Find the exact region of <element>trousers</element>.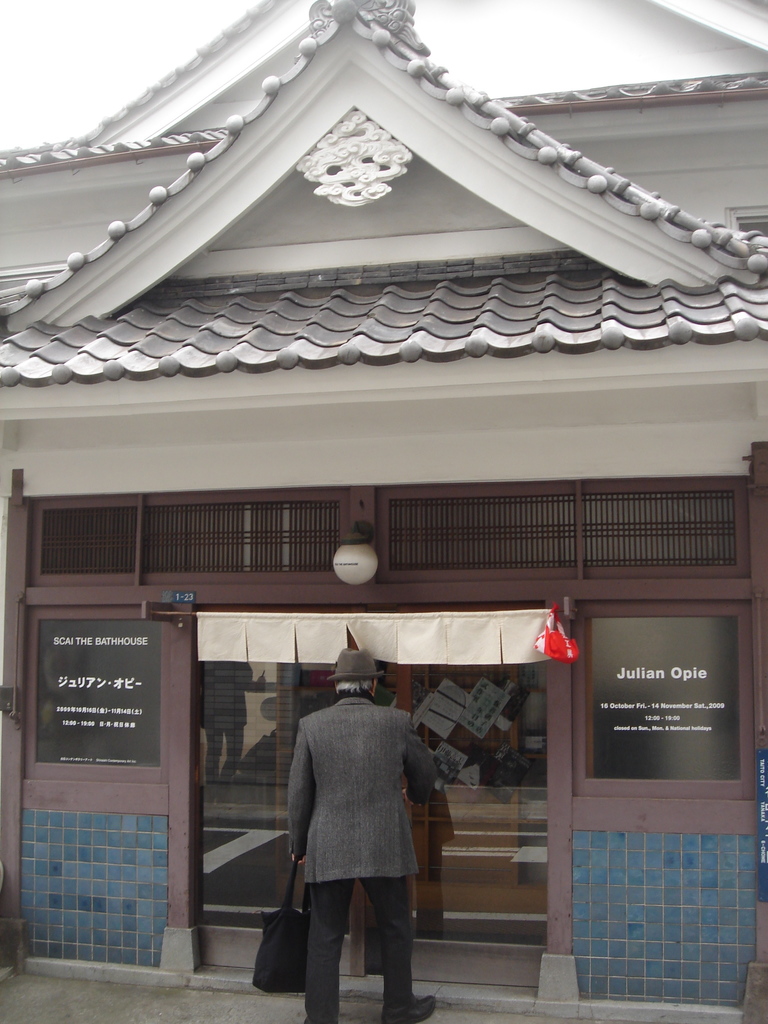
Exact region: rect(304, 871, 419, 1023).
